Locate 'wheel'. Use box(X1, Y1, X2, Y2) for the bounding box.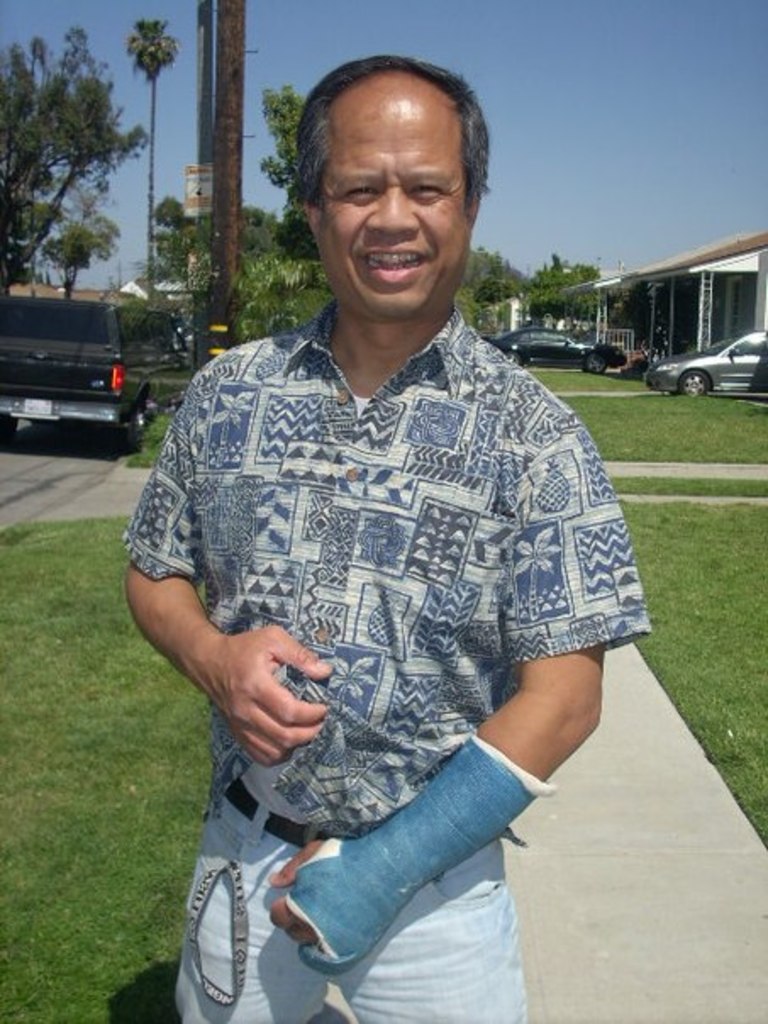
box(0, 407, 24, 444).
